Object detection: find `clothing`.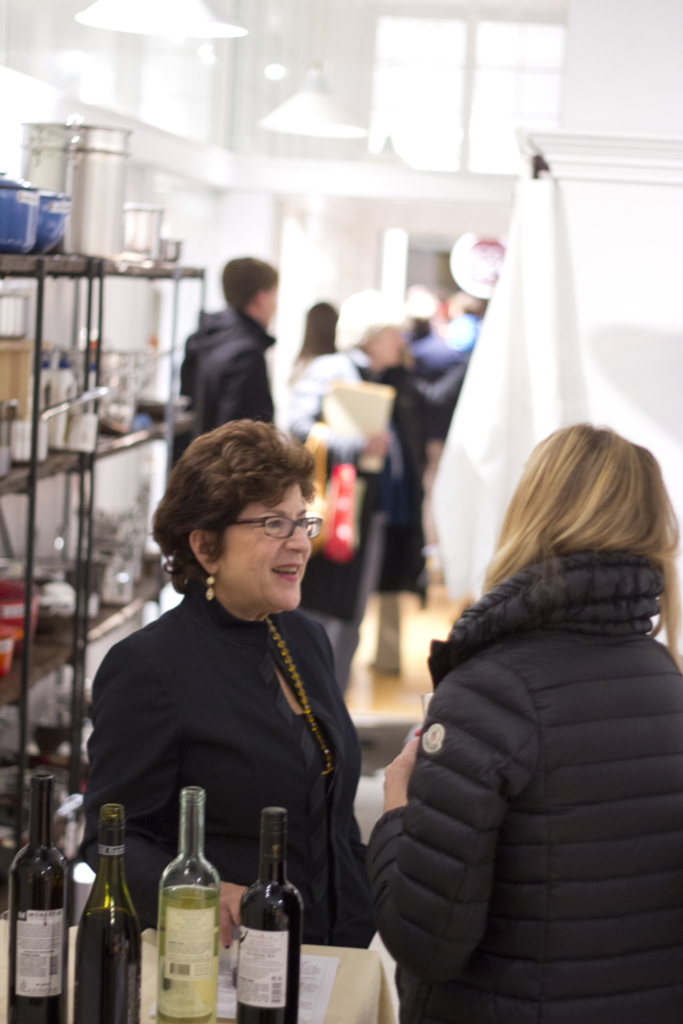
detection(73, 545, 386, 902).
